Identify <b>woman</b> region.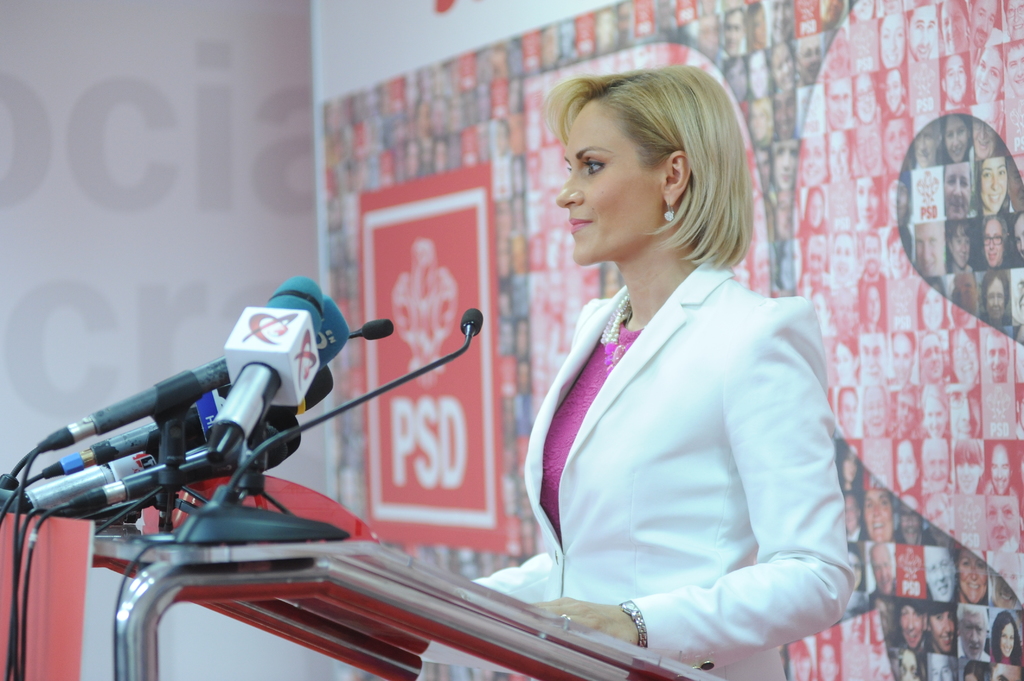
Region: pyautogui.locateOnScreen(855, 178, 881, 229).
